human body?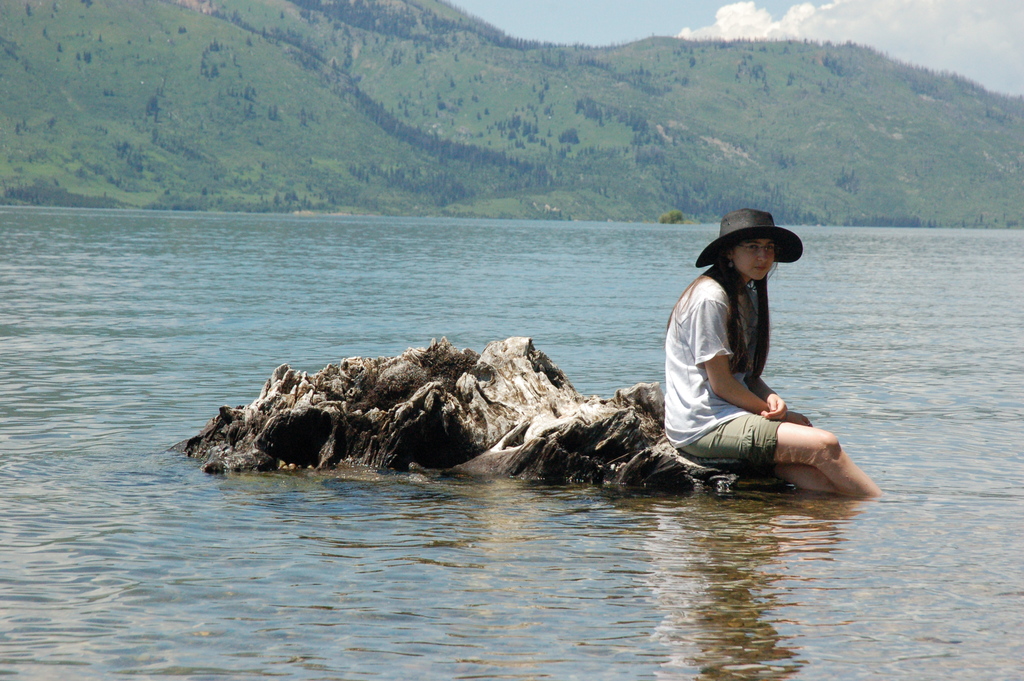
left=644, top=196, right=847, bottom=513
